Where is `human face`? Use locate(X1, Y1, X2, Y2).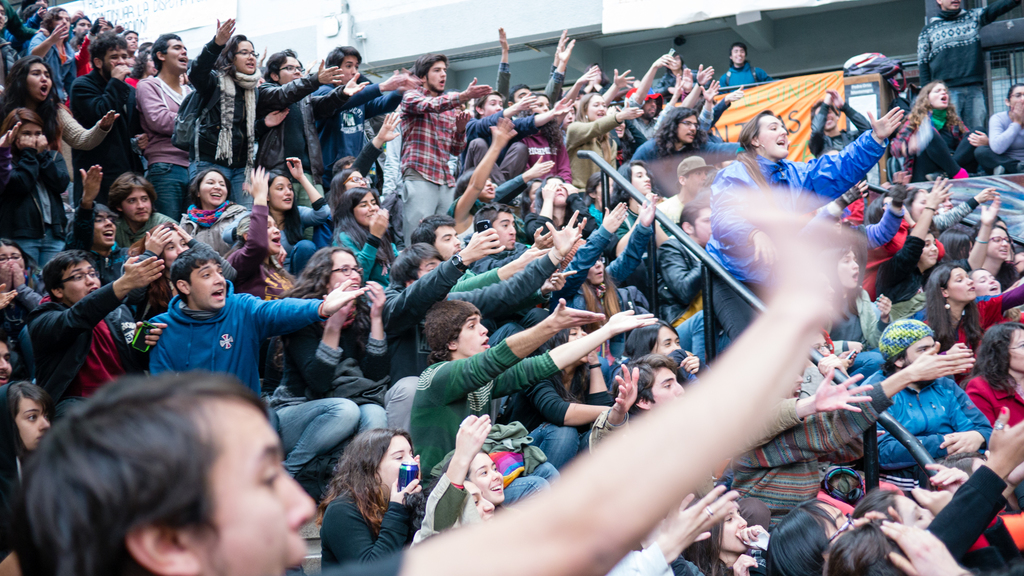
locate(15, 393, 53, 453).
